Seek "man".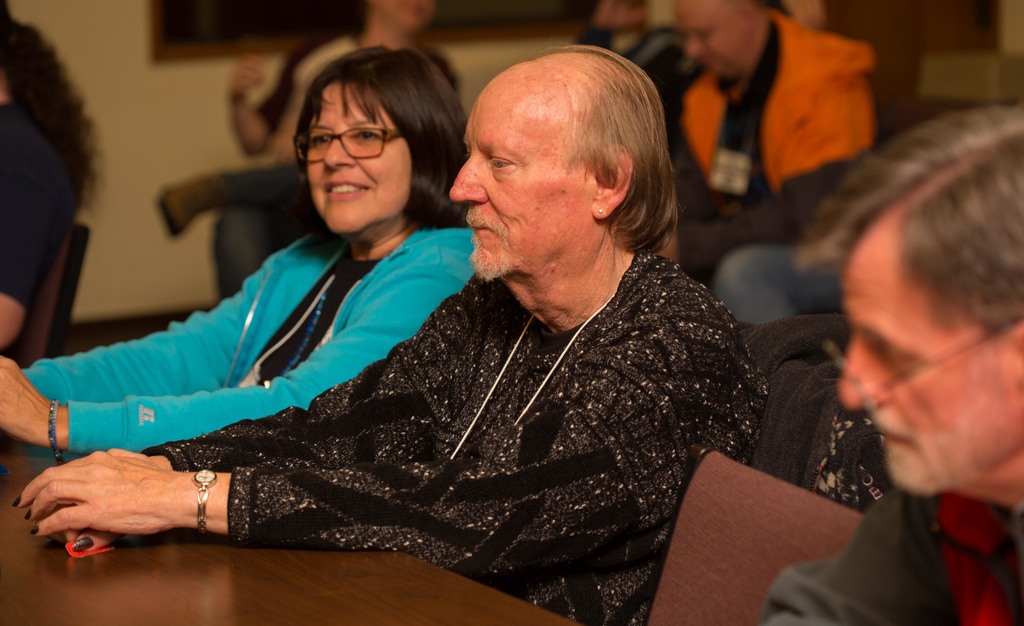
(x1=757, y1=102, x2=1023, y2=625).
